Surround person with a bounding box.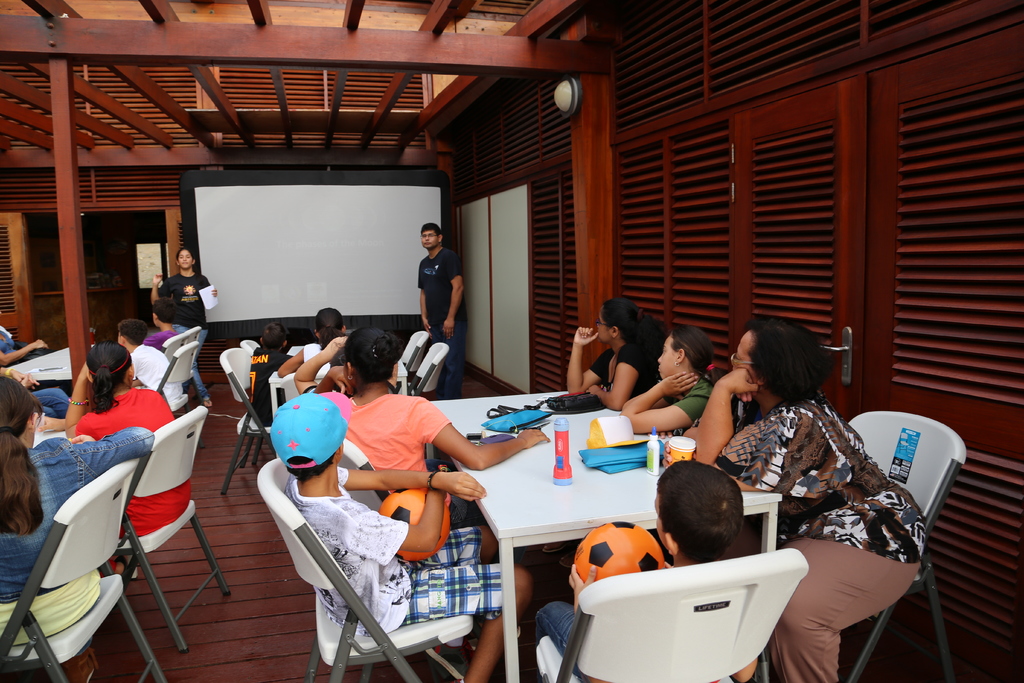
63, 342, 195, 578.
